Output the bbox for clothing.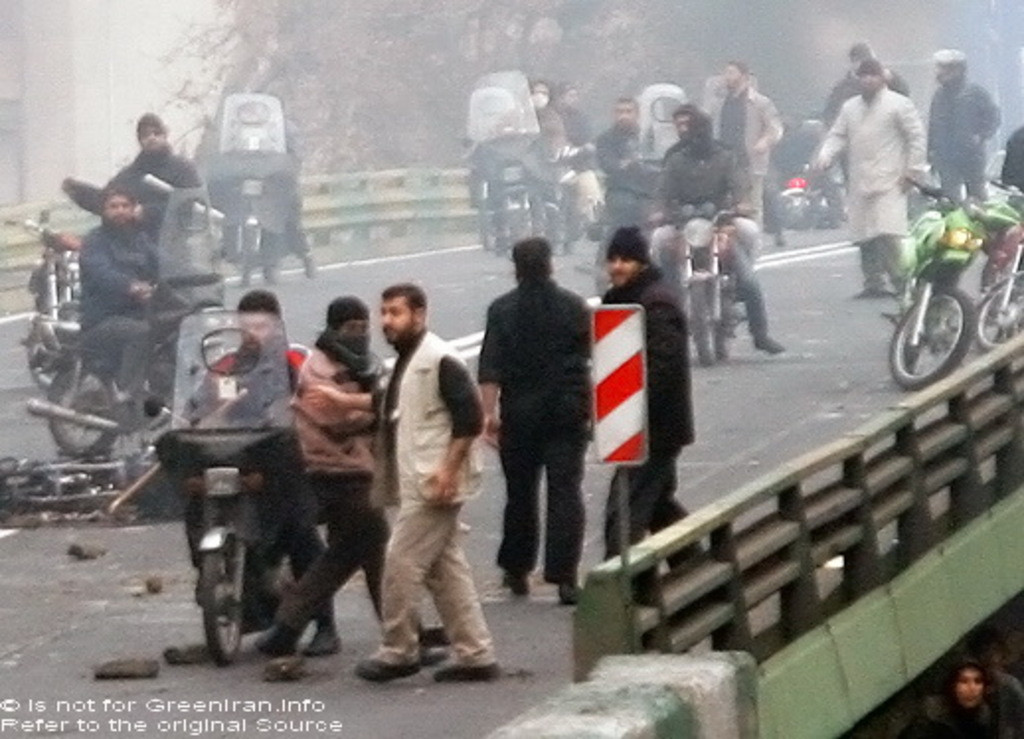
rect(480, 277, 587, 581).
